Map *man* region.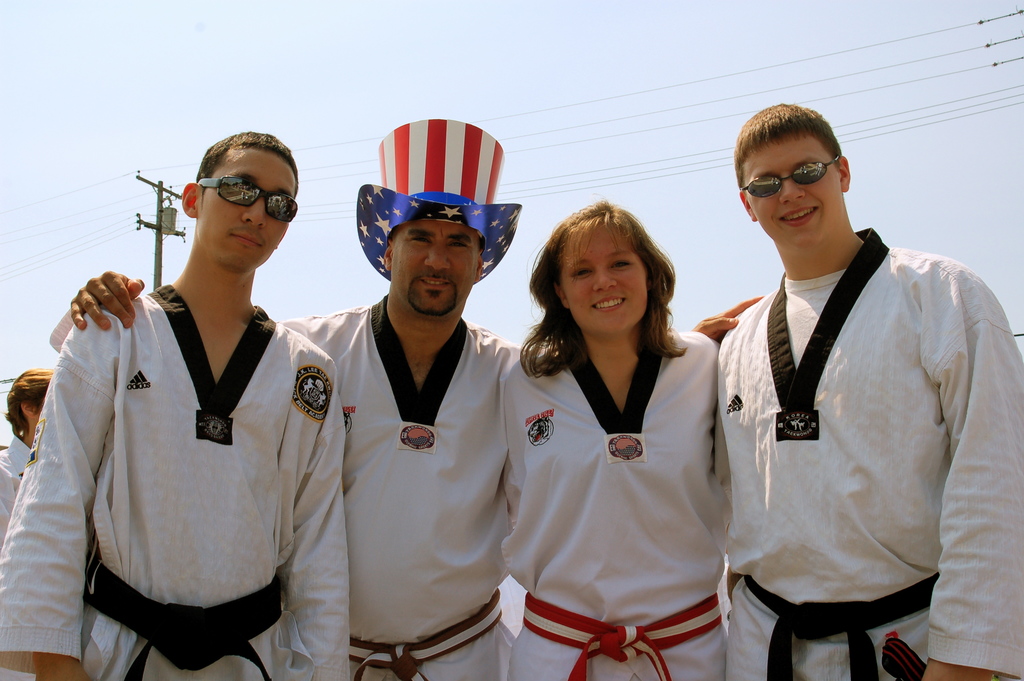
Mapped to [54, 117, 764, 680].
